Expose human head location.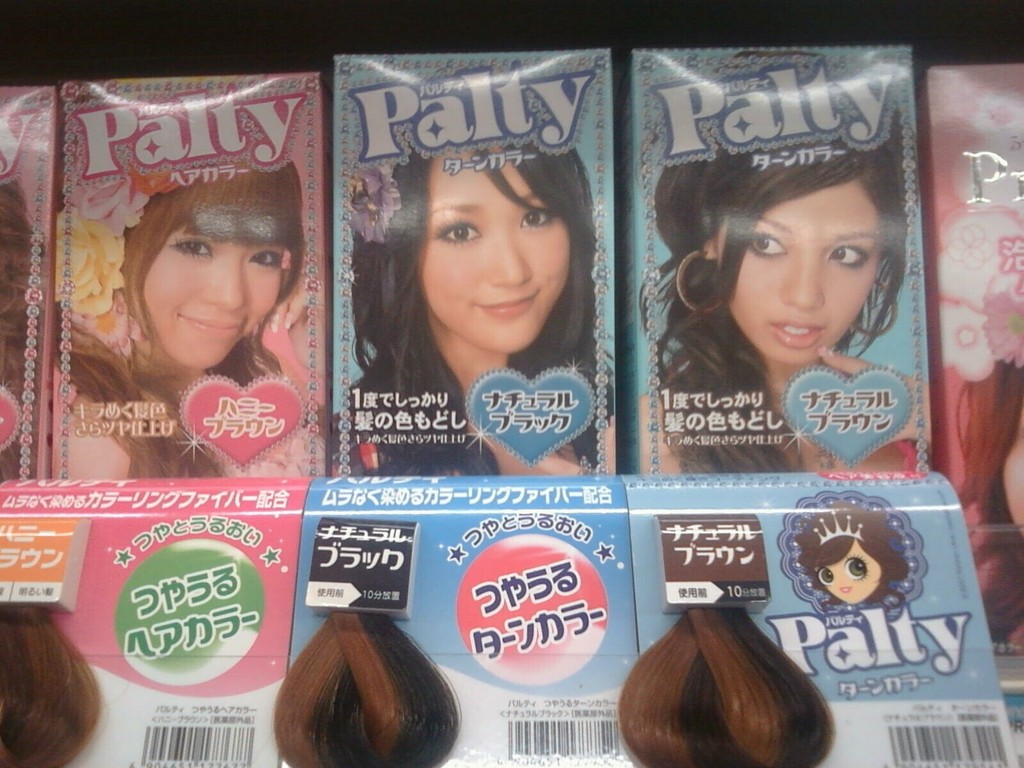
Exposed at 106/152/307/371.
